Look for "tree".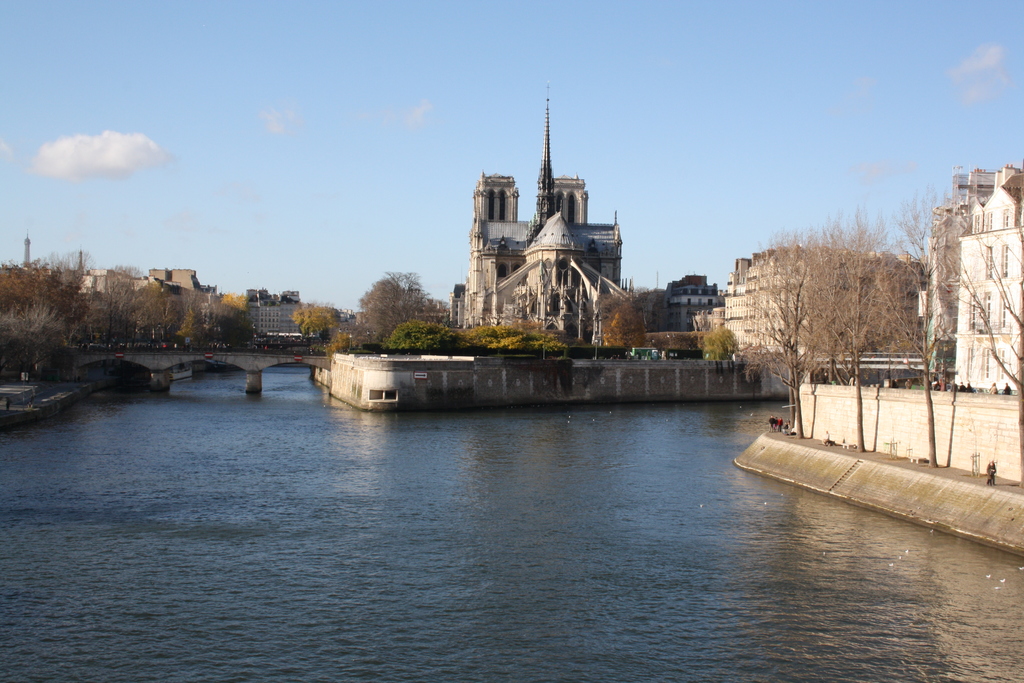
Found: [874,197,974,466].
